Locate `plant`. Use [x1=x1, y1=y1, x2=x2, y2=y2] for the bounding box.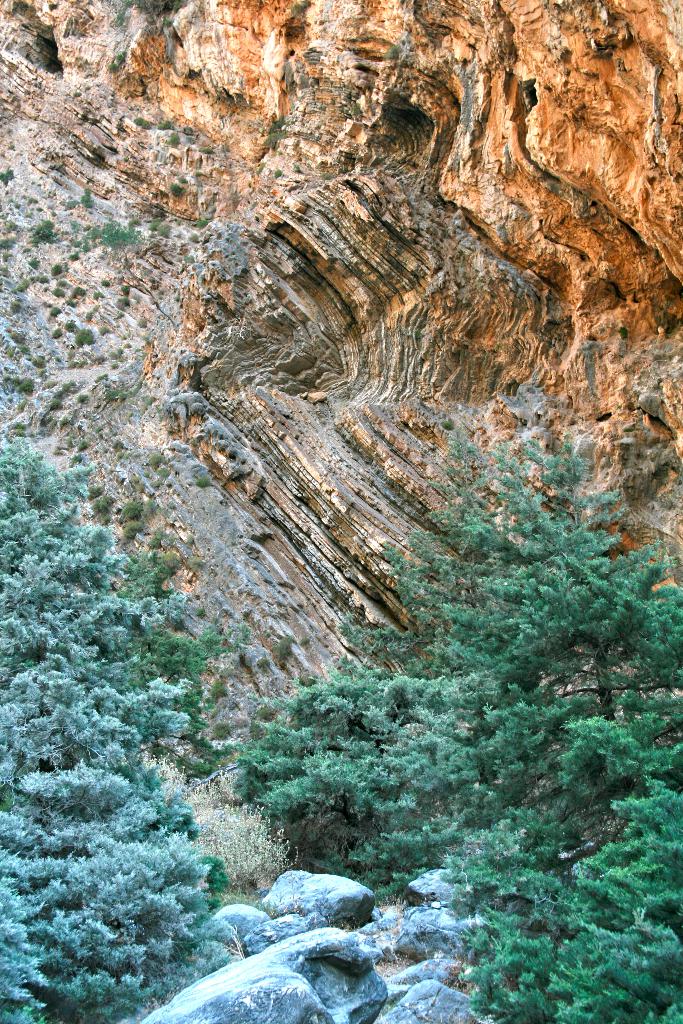
[x1=121, y1=282, x2=129, y2=294].
